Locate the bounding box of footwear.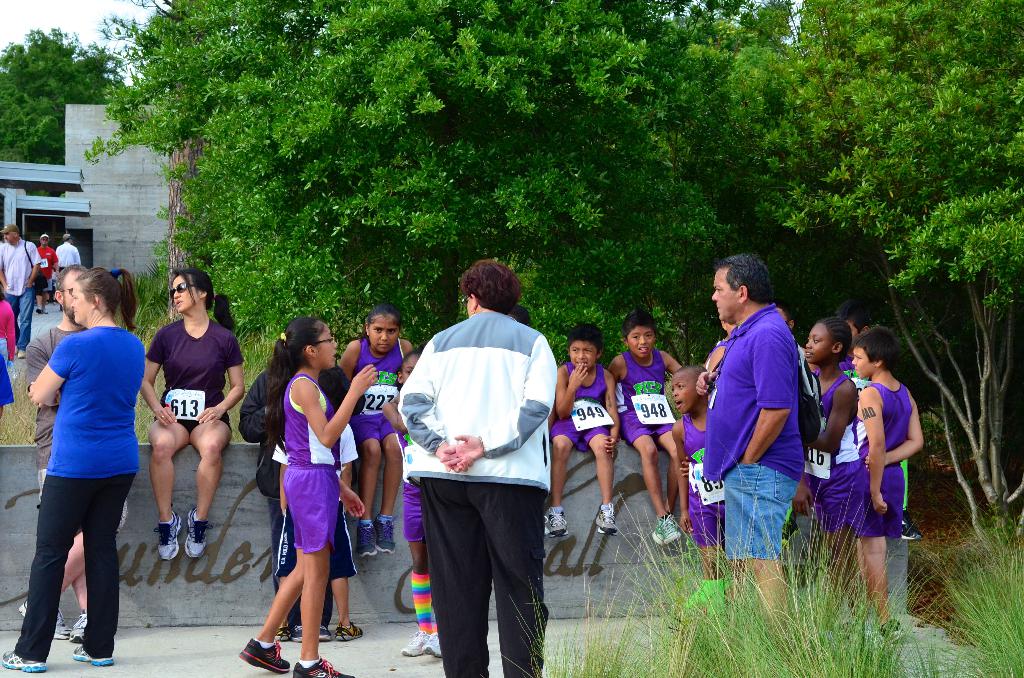
Bounding box: [x1=292, y1=624, x2=303, y2=640].
